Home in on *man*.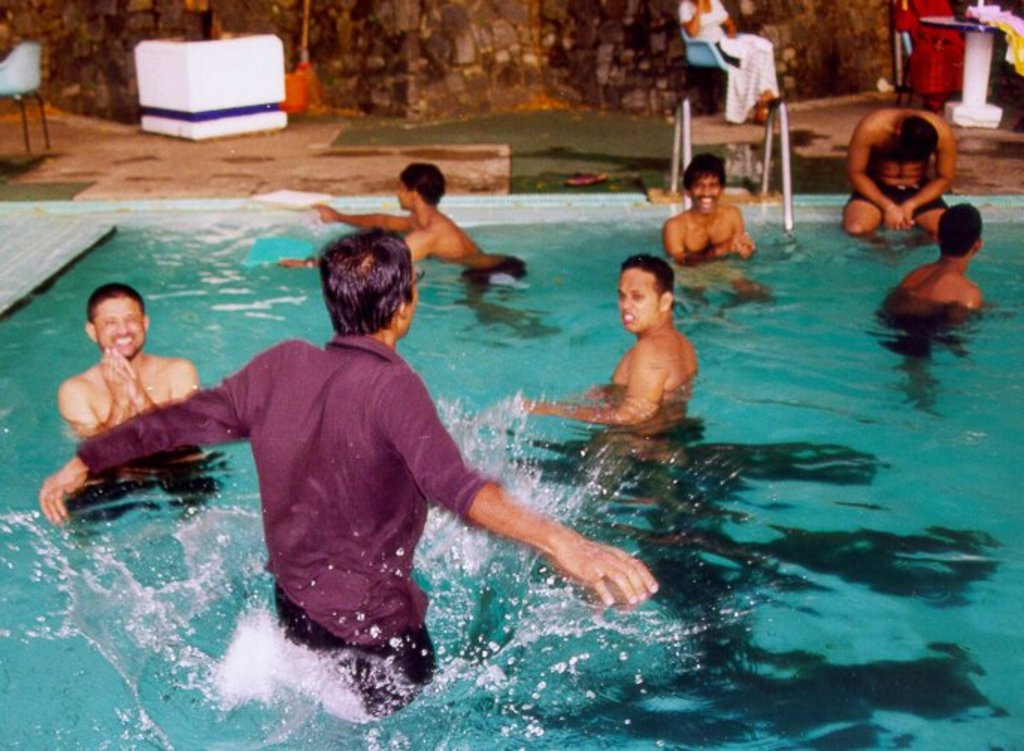
Homed in at select_region(843, 106, 957, 237).
